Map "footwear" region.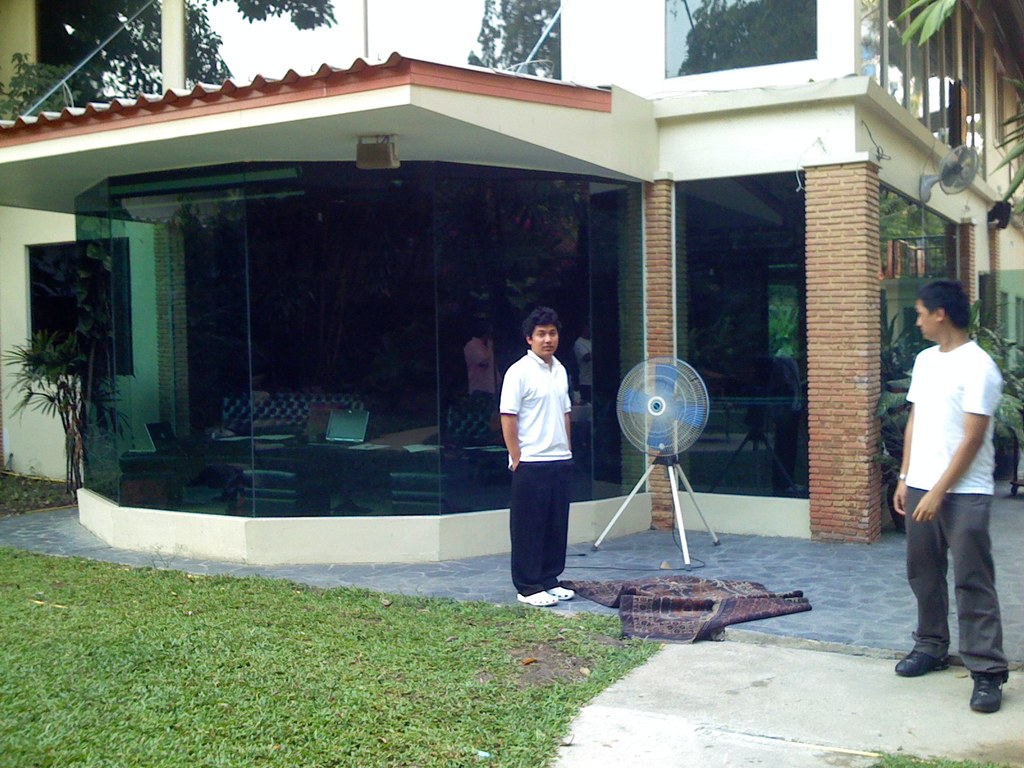
Mapped to [894,648,951,677].
